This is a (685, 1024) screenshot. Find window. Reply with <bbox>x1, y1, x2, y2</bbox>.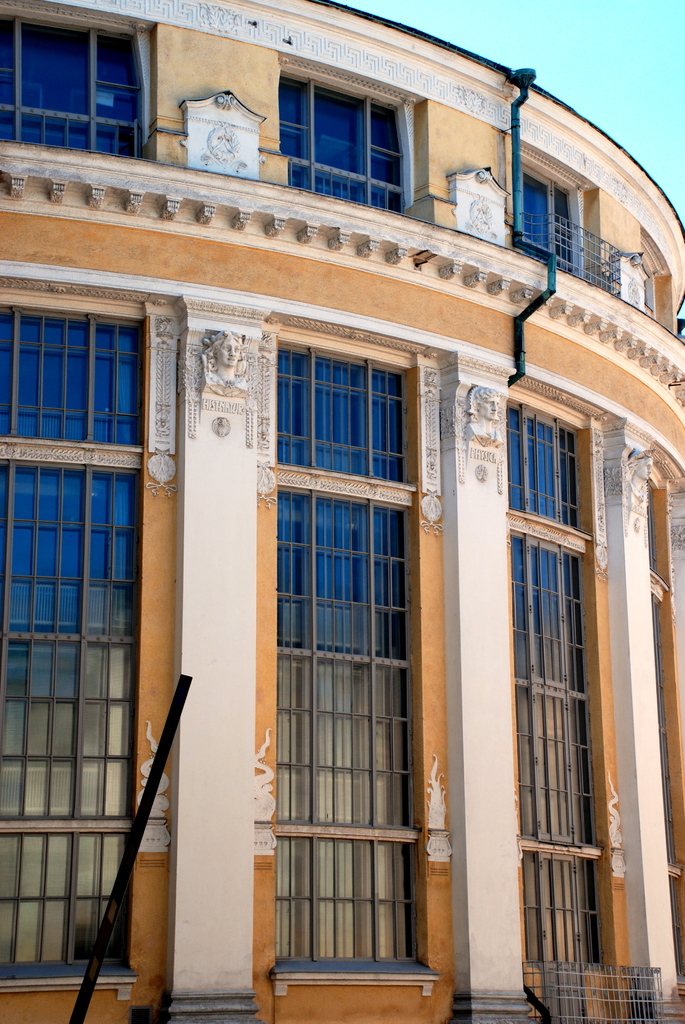
<bbox>276, 72, 412, 214</bbox>.
